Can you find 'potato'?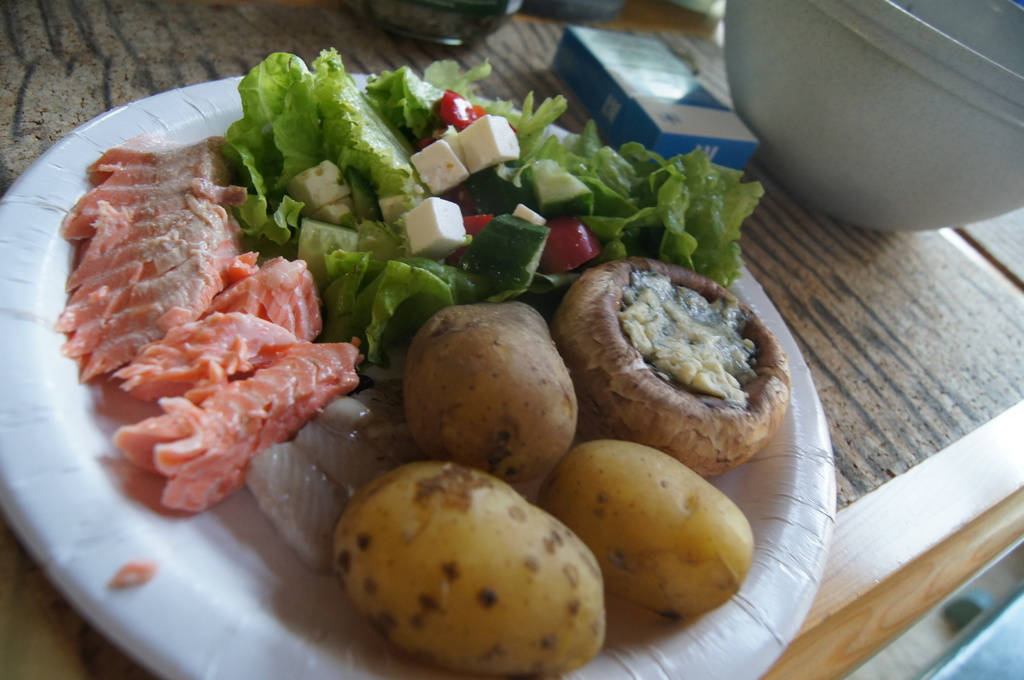
Yes, bounding box: l=335, t=457, r=607, b=679.
